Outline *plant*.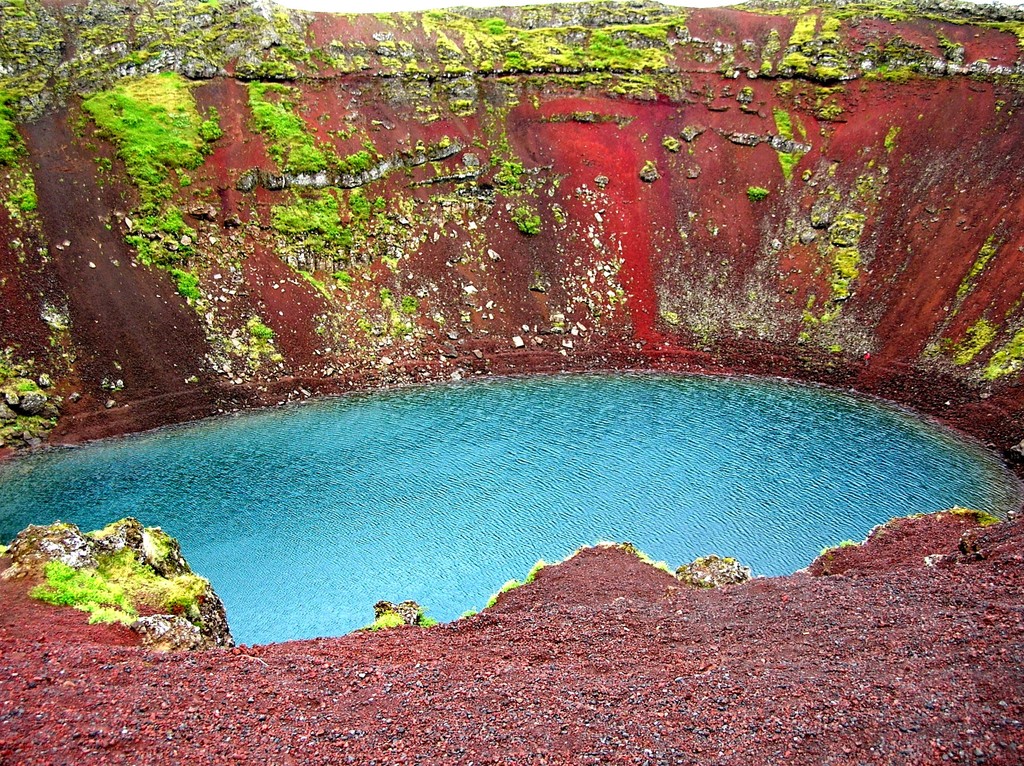
Outline: bbox=[0, 404, 64, 442].
